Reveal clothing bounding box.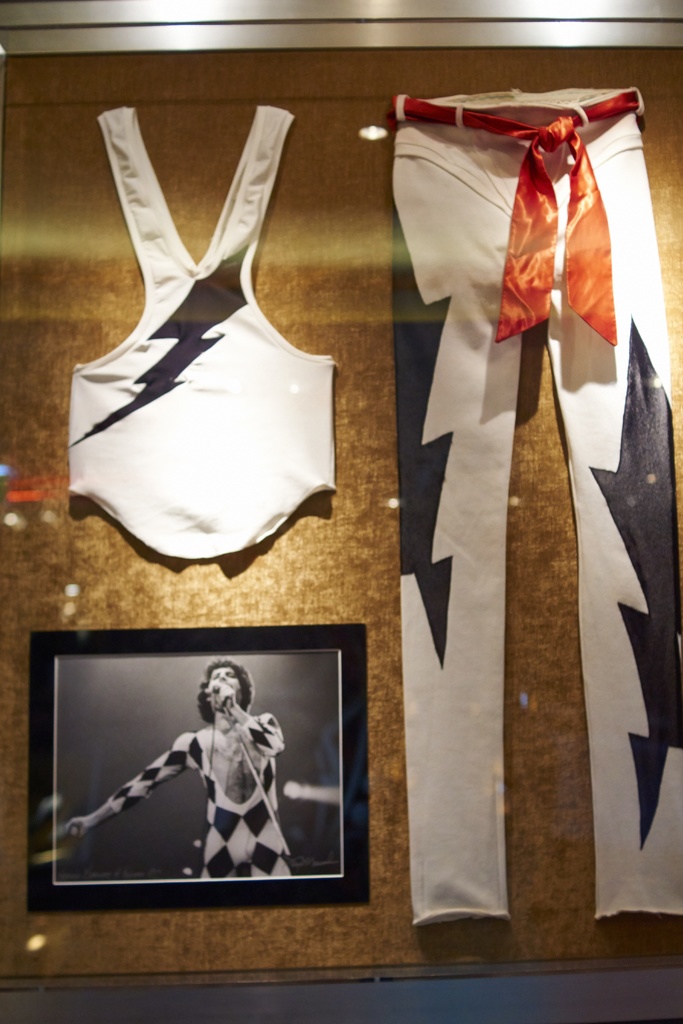
Revealed: <box>62,104,344,577</box>.
